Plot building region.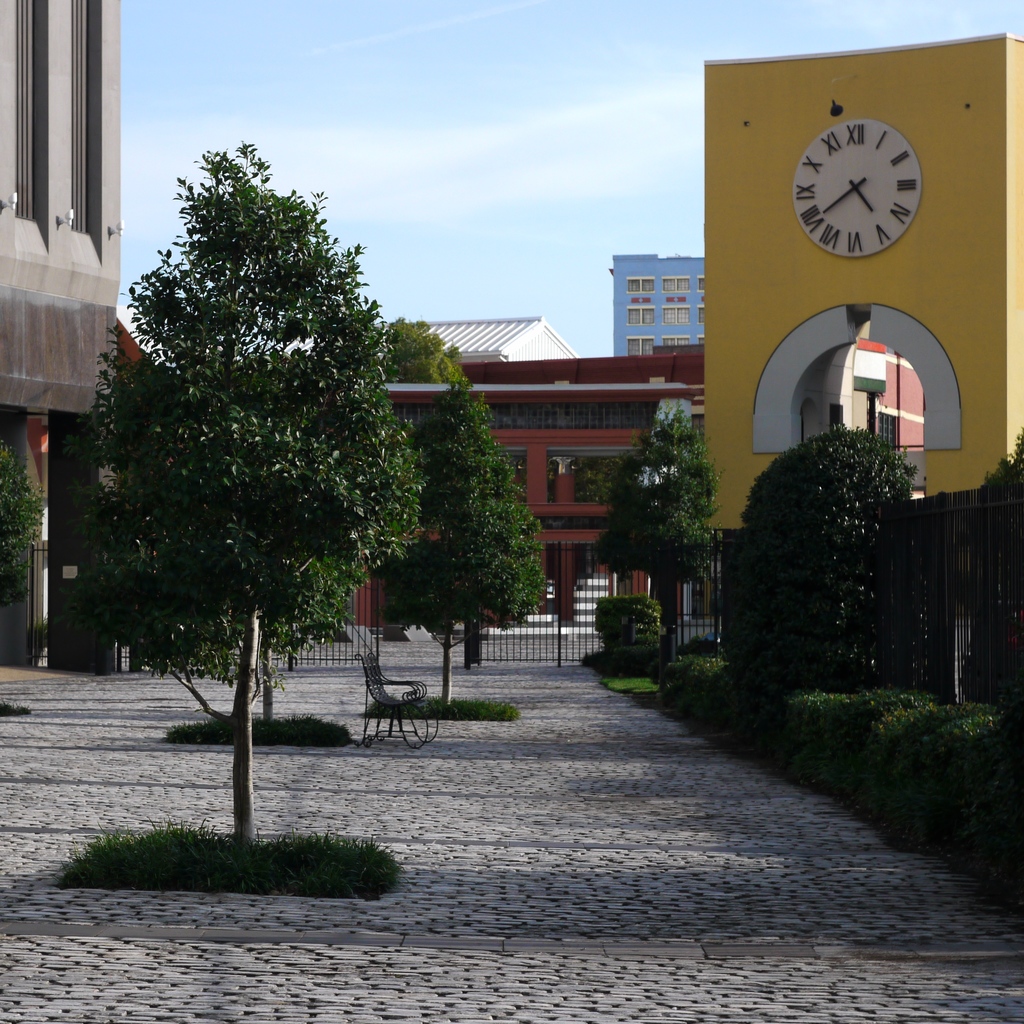
Plotted at box(0, 3, 123, 647).
